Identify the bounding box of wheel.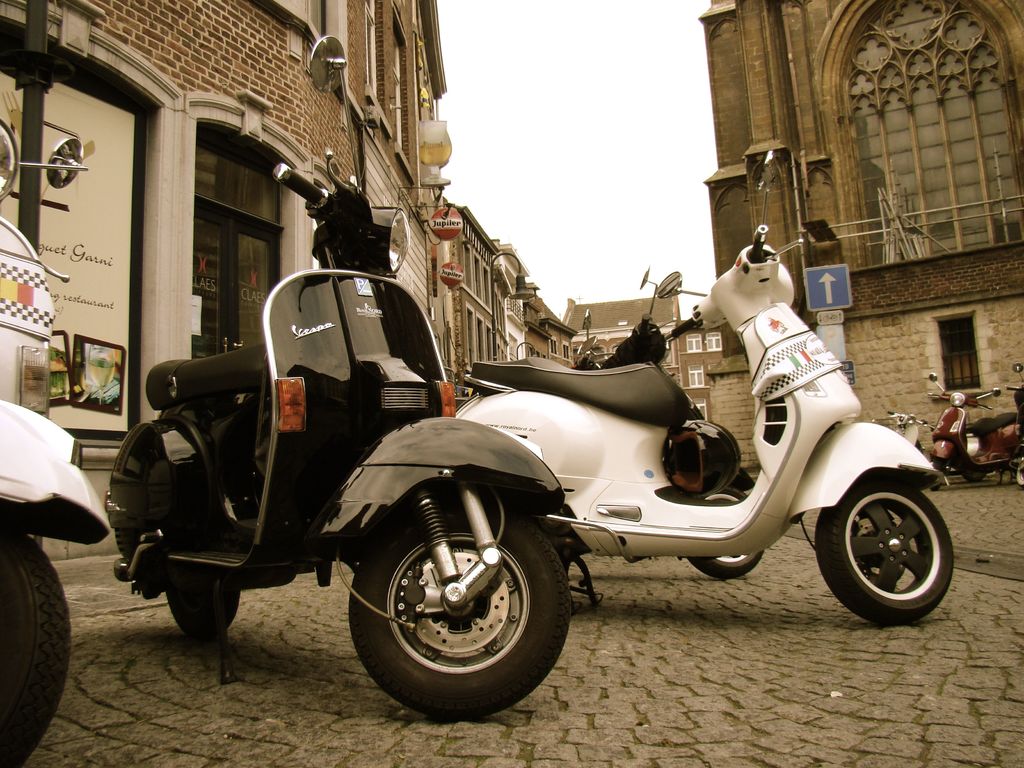
left=822, top=476, right=952, bottom=619.
